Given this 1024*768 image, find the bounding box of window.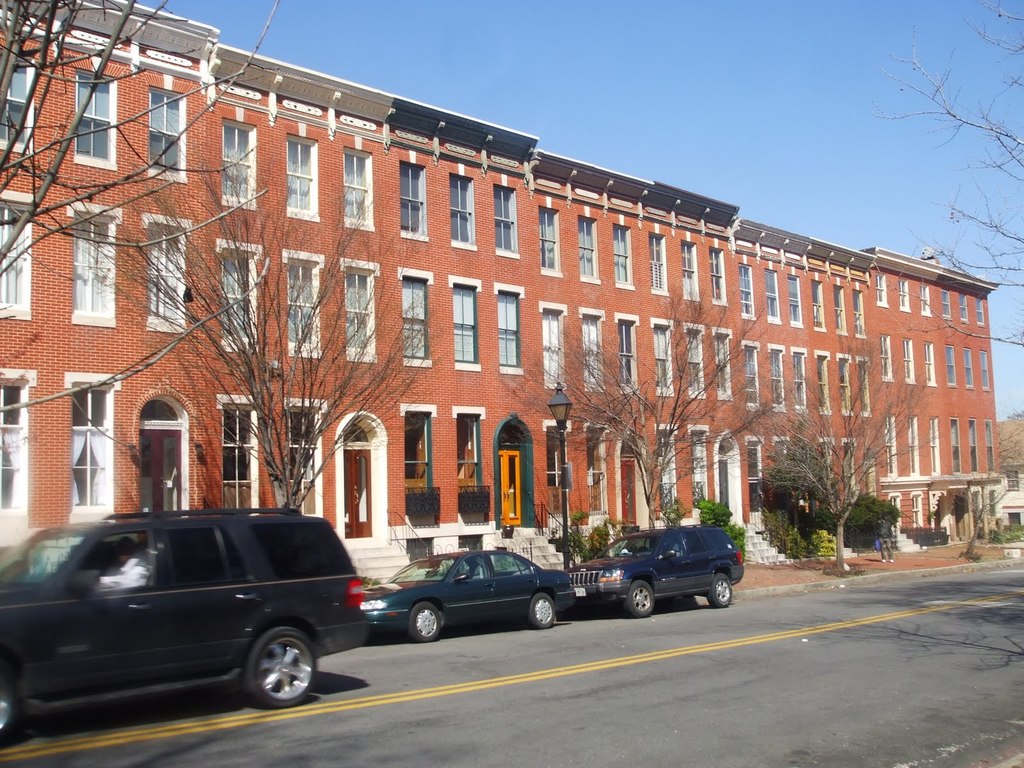
pyautogui.locateOnScreen(221, 243, 251, 342).
